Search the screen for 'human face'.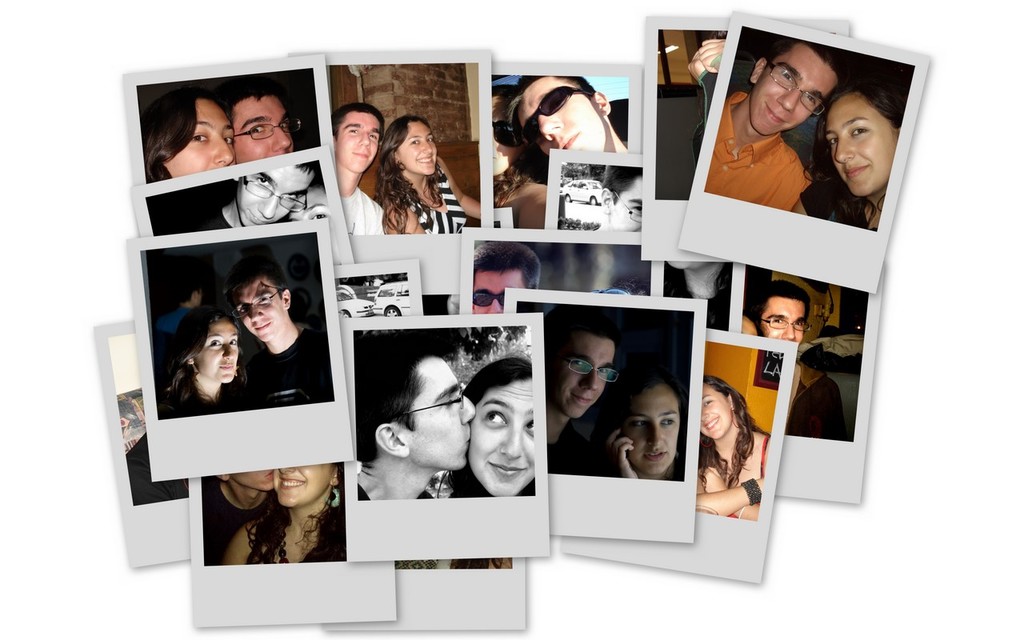
Found at x1=474 y1=272 x2=522 y2=313.
